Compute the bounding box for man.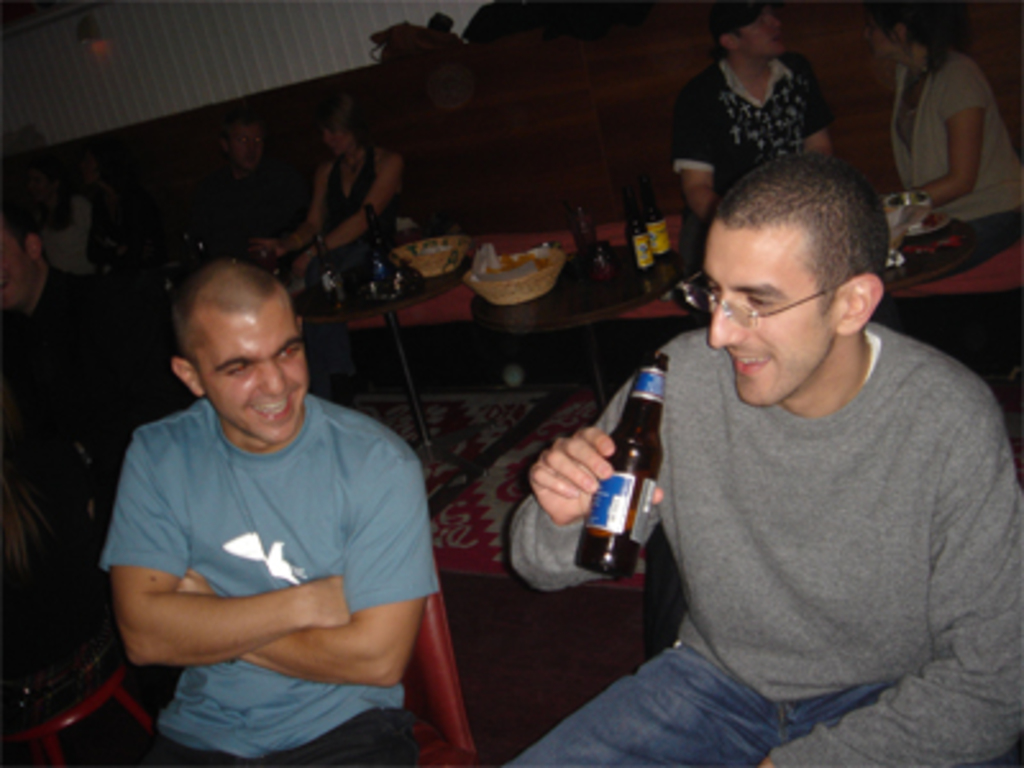
[499, 154, 1021, 765].
